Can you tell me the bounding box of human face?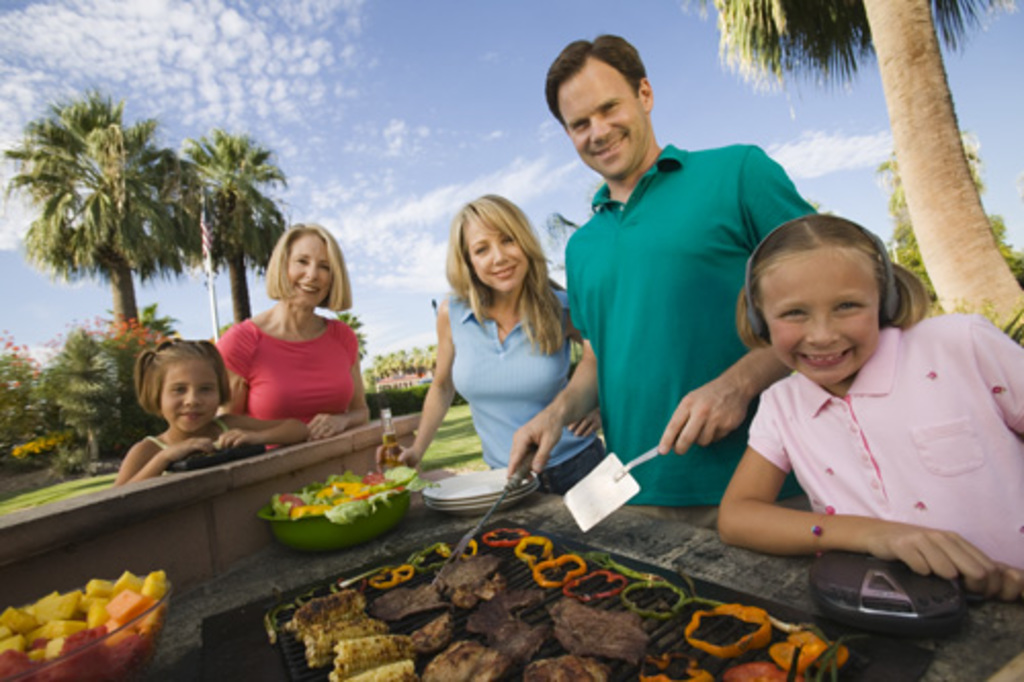
<bbox>465, 223, 526, 293</bbox>.
